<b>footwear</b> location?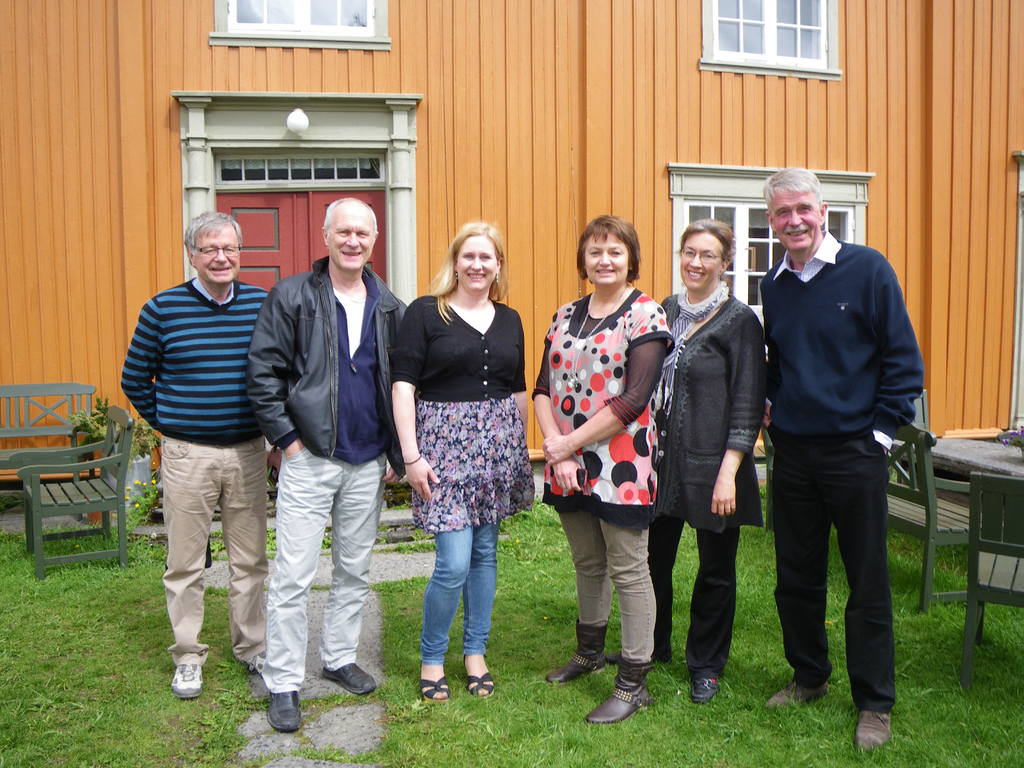
x1=766, y1=682, x2=829, y2=707
